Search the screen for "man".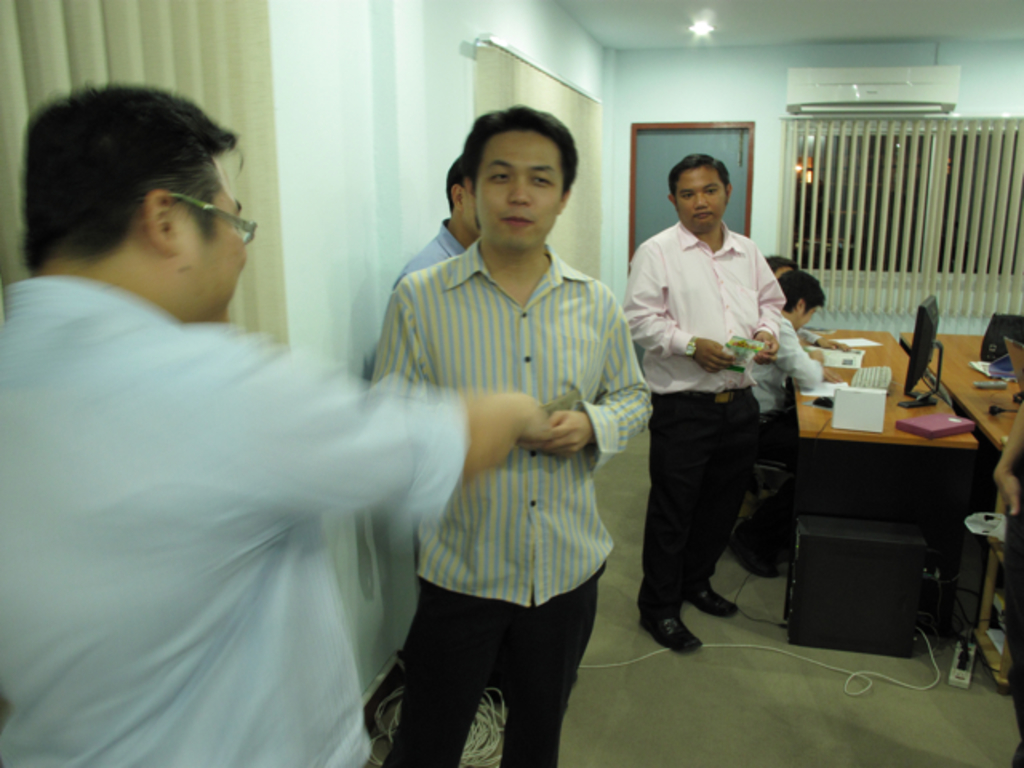
Found at (389, 152, 480, 285).
